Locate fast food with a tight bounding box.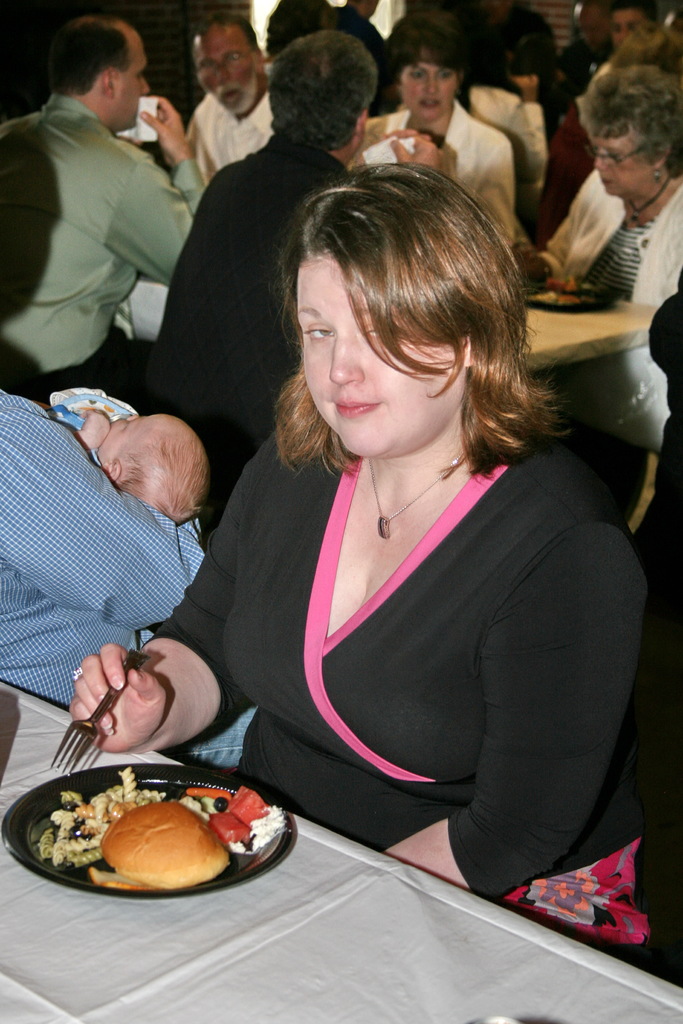
[211, 810, 240, 841].
